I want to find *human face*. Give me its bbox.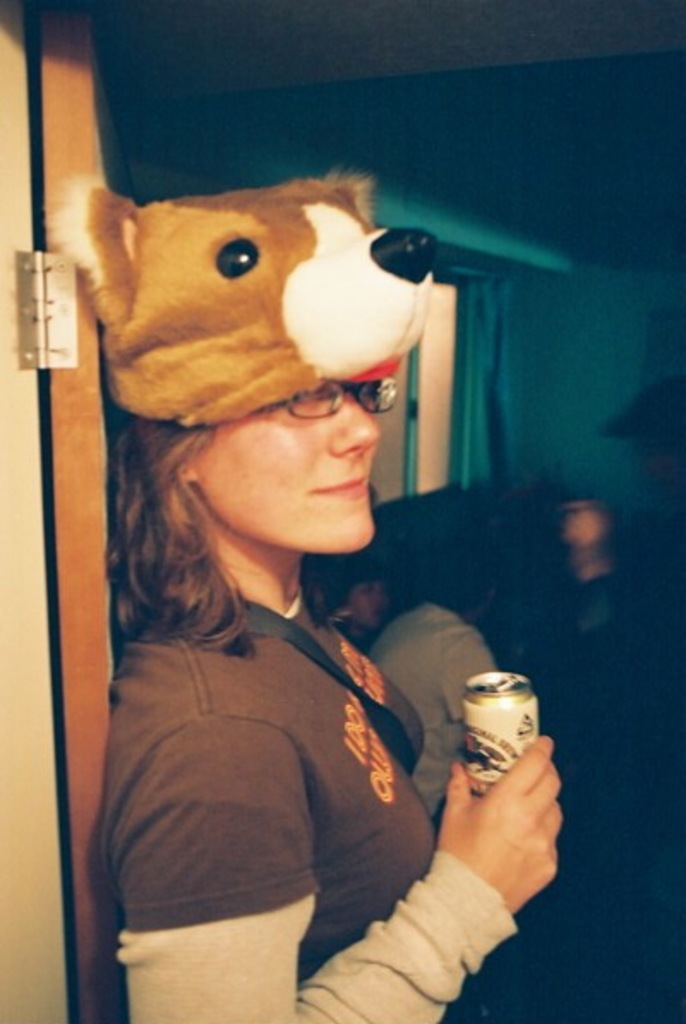
<region>341, 576, 398, 631</region>.
